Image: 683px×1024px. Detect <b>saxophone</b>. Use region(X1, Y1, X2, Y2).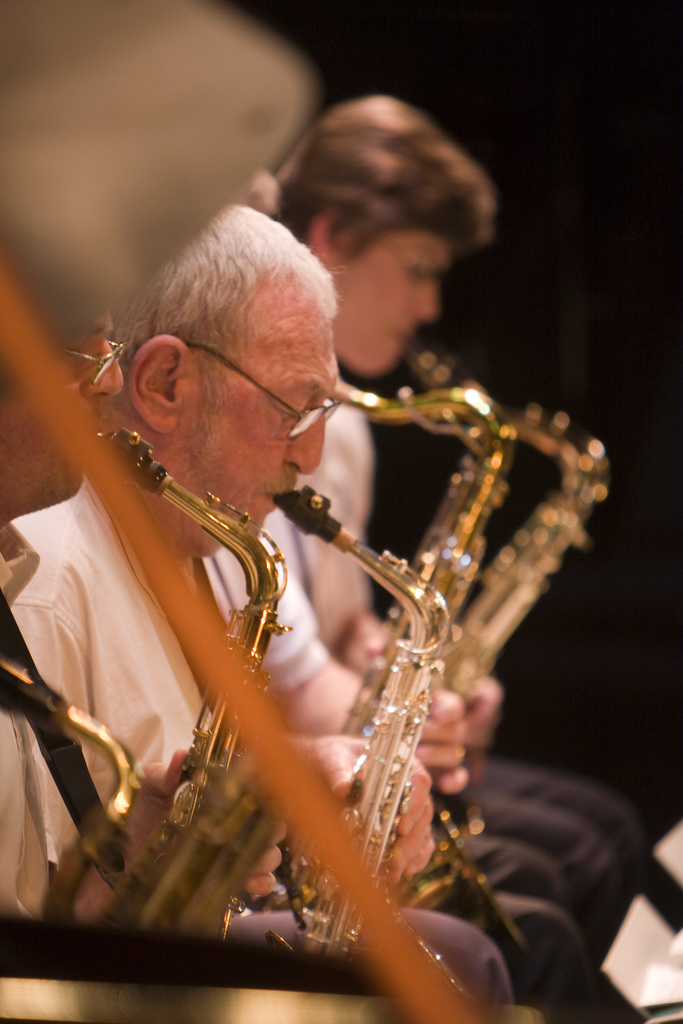
region(74, 424, 325, 953).
